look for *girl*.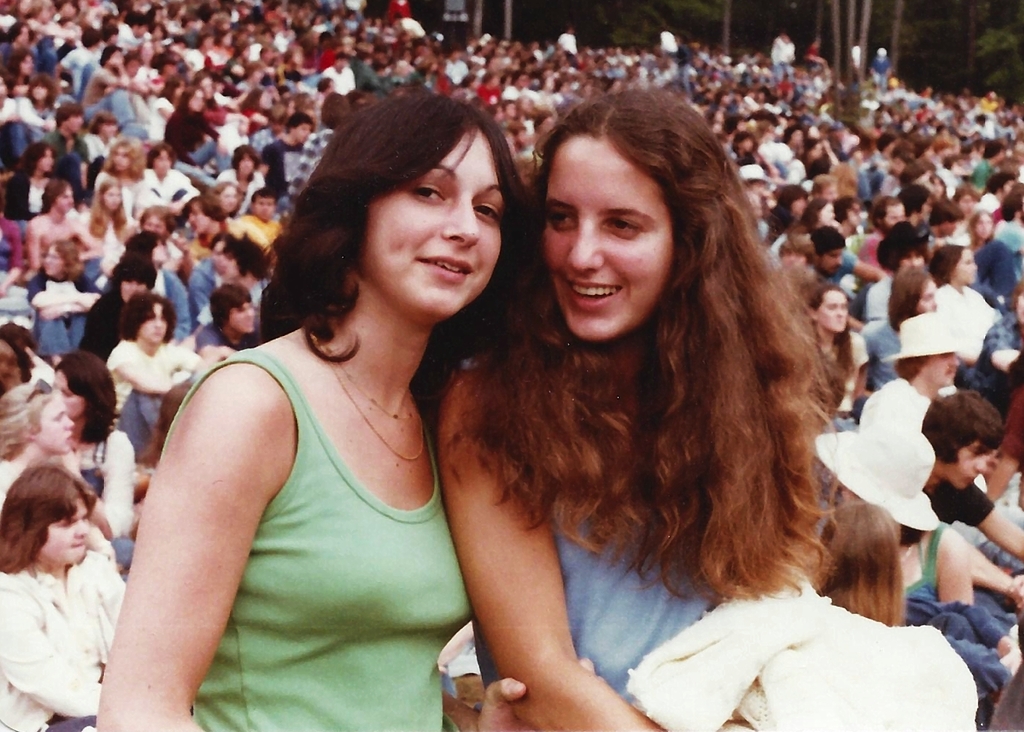
Found: <bbox>973, 141, 1010, 183</bbox>.
